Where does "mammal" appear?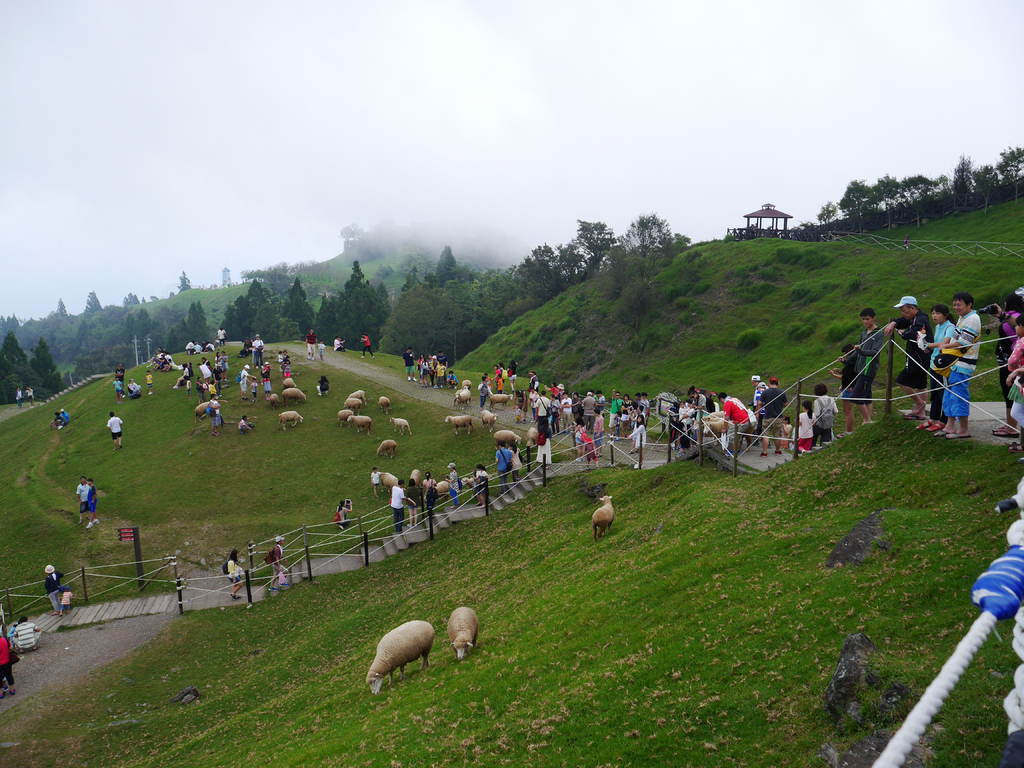
Appears at {"x1": 480, "y1": 412, "x2": 497, "y2": 430}.
